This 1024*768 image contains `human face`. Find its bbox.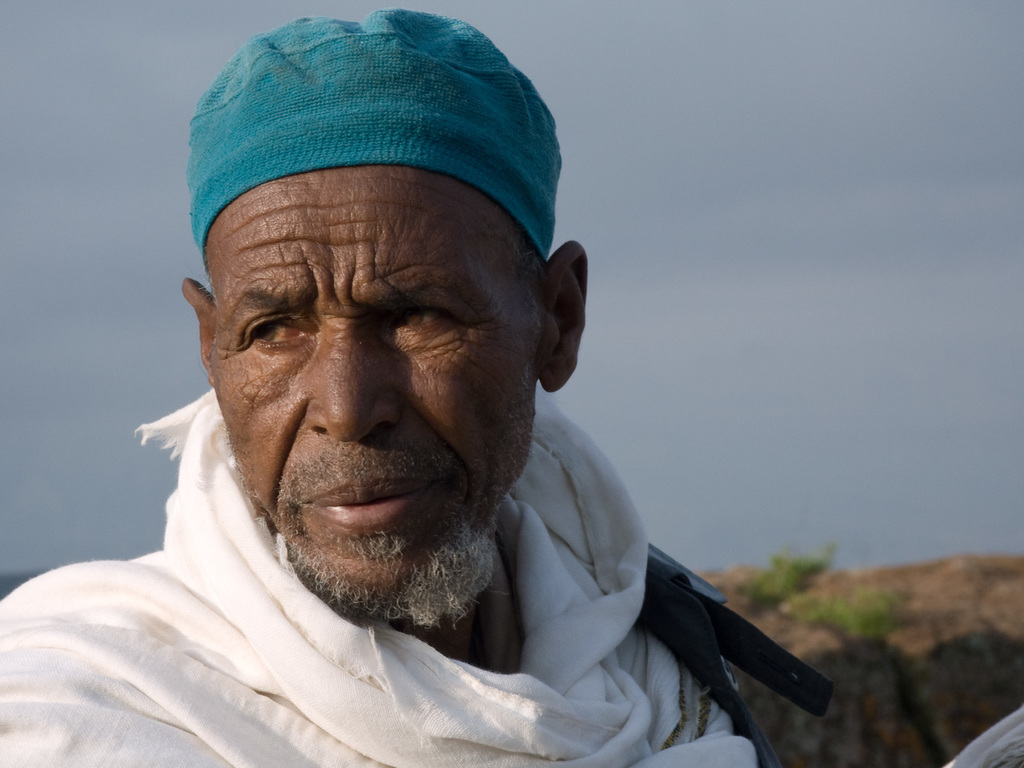
(207,172,549,625).
